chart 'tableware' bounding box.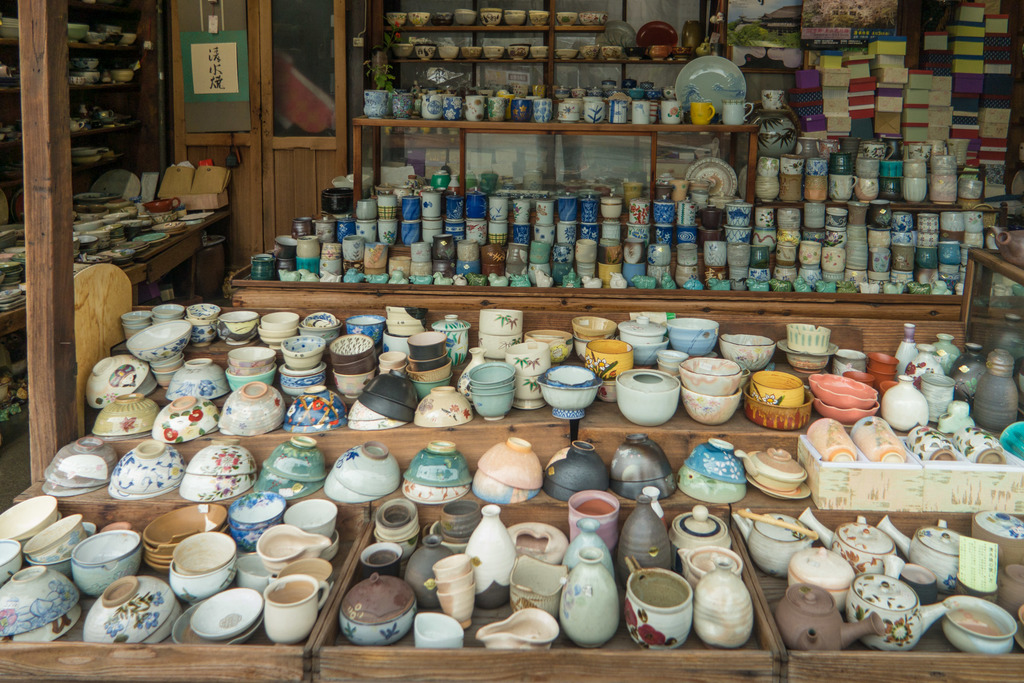
Charted: [572,86,584,97].
